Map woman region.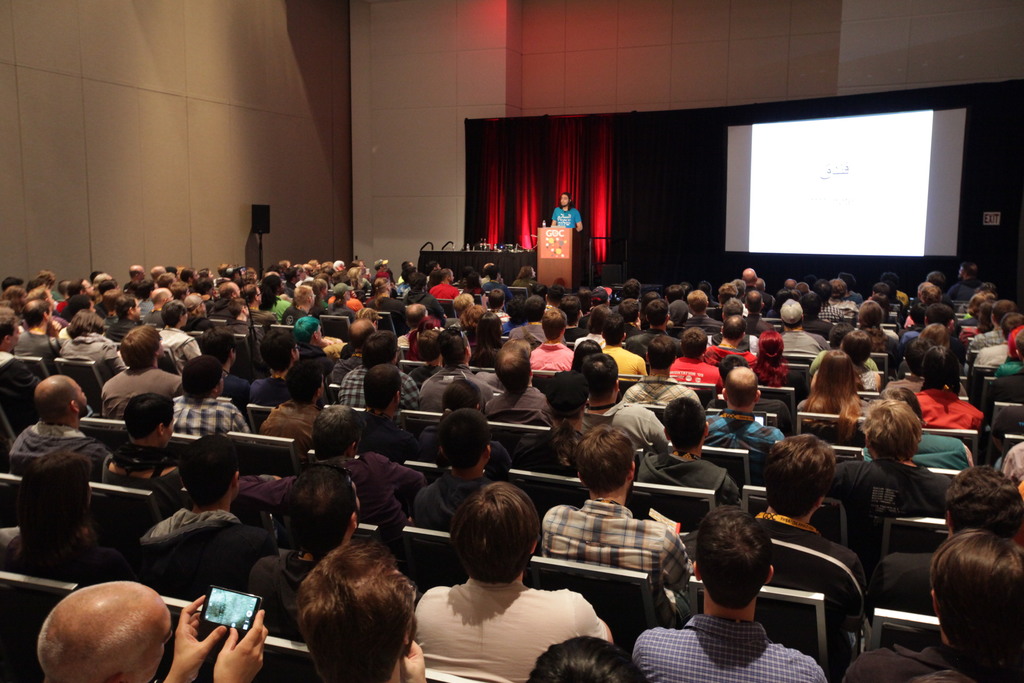
Mapped to x1=917, y1=344, x2=984, y2=425.
